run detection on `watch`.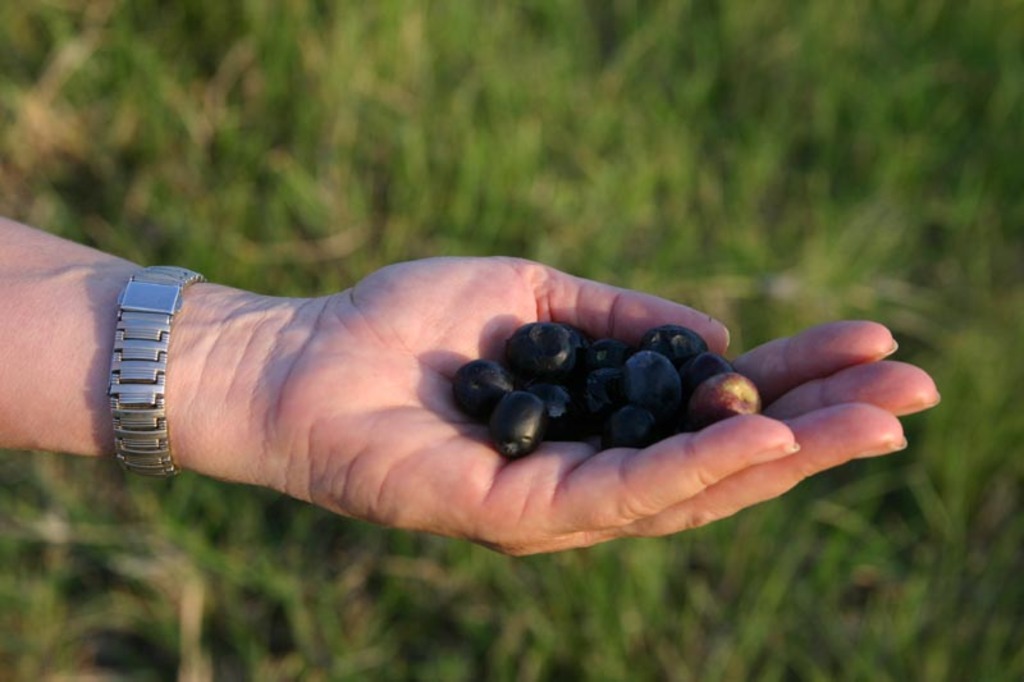
Result: crop(110, 257, 205, 473).
